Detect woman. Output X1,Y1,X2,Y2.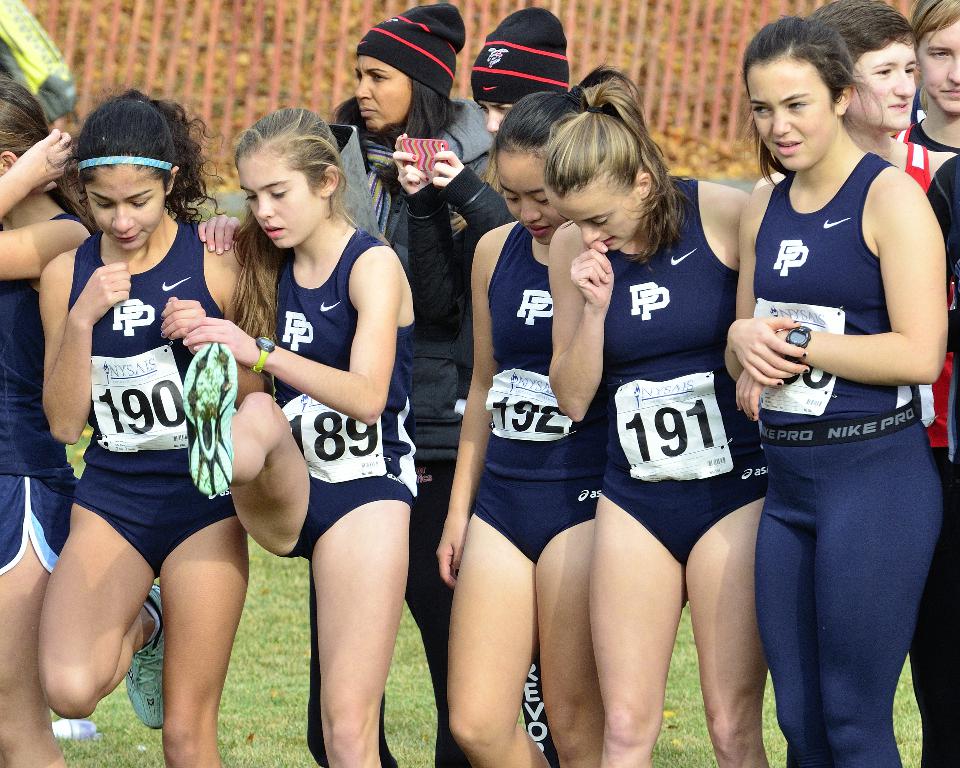
406,8,581,767.
